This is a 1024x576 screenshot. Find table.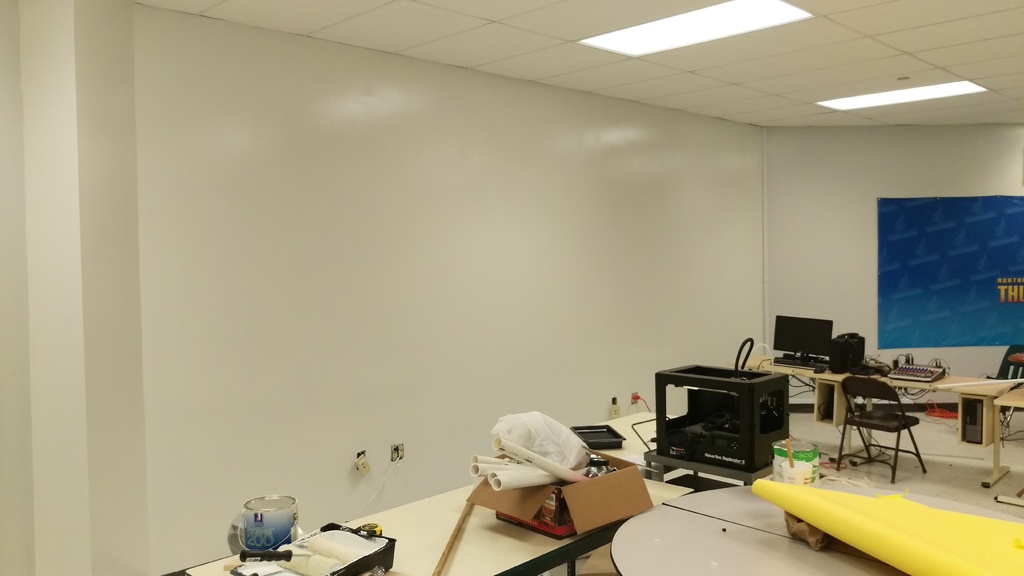
Bounding box: {"x1": 616, "y1": 485, "x2": 1023, "y2": 575}.
